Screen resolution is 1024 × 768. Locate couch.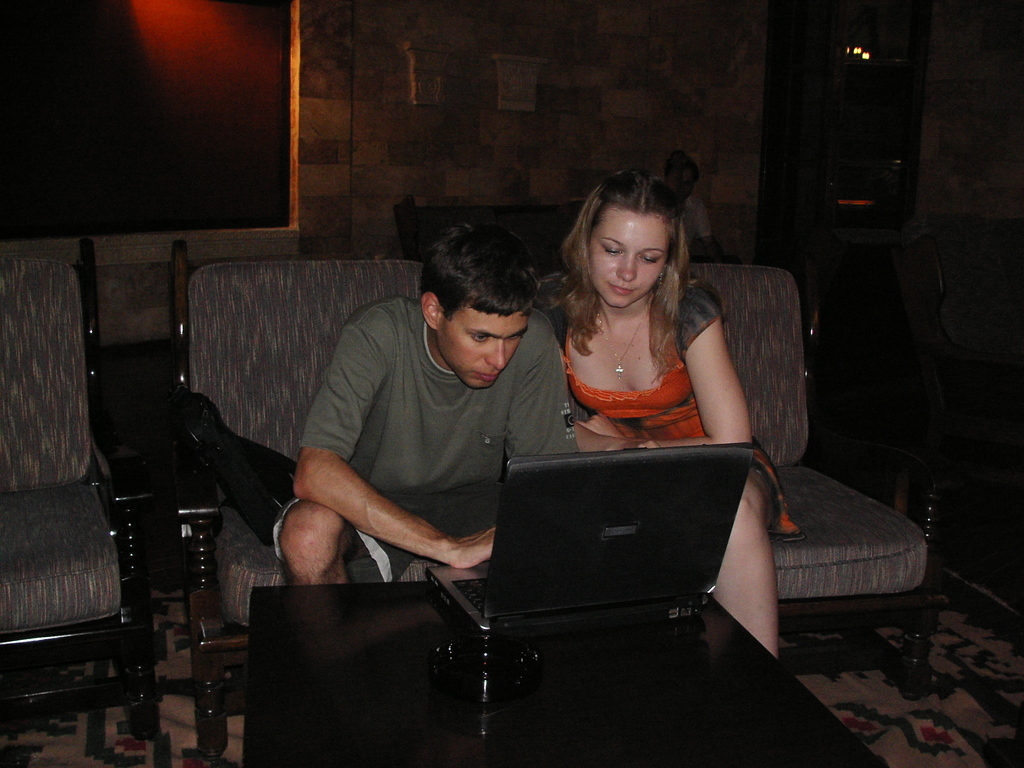
0,230,144,763.
